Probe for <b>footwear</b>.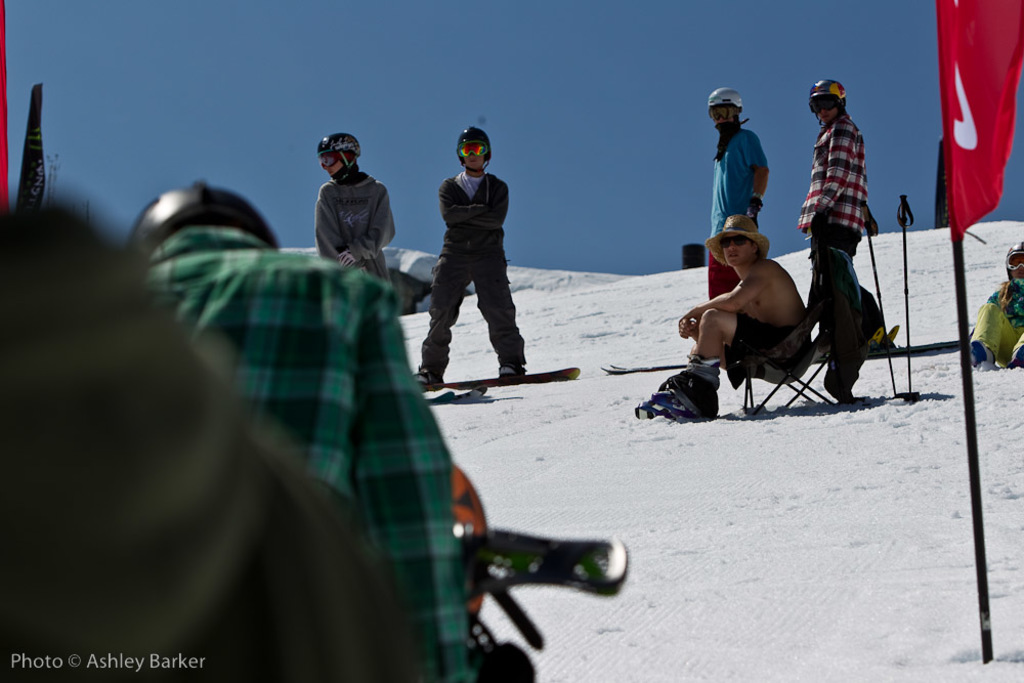
Probe result: <region>824, 368, 859, 408</region>.
